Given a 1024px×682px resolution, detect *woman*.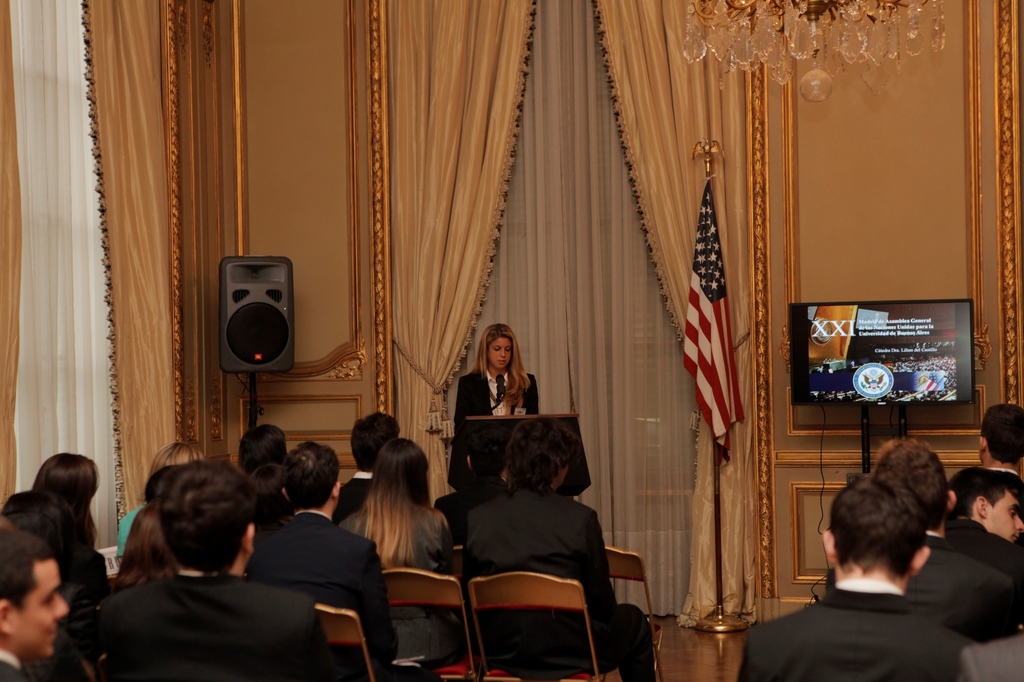
BBox(461, 331, 534, 440).
